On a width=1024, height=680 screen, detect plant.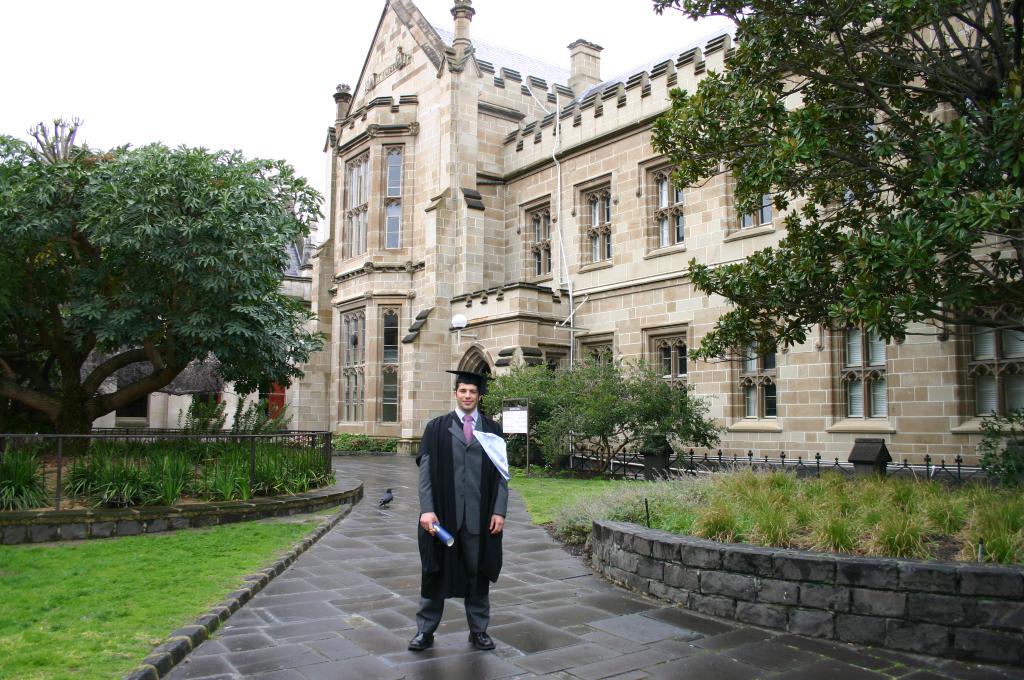
Rect(356, 435, 391, 453).
